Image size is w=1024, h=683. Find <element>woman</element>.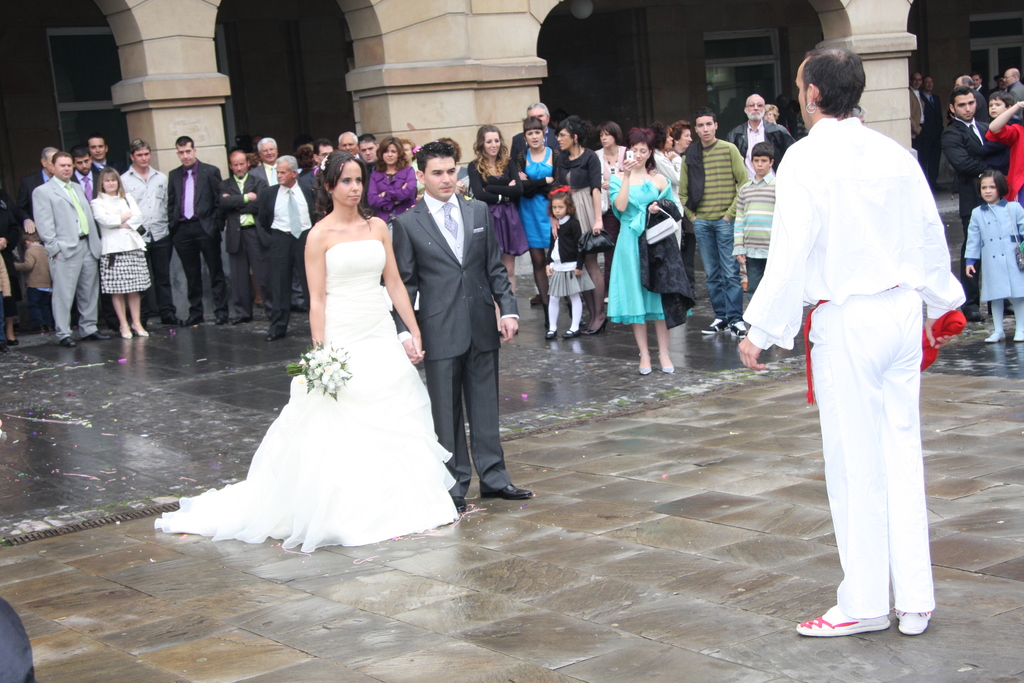
551:116:604:333.
